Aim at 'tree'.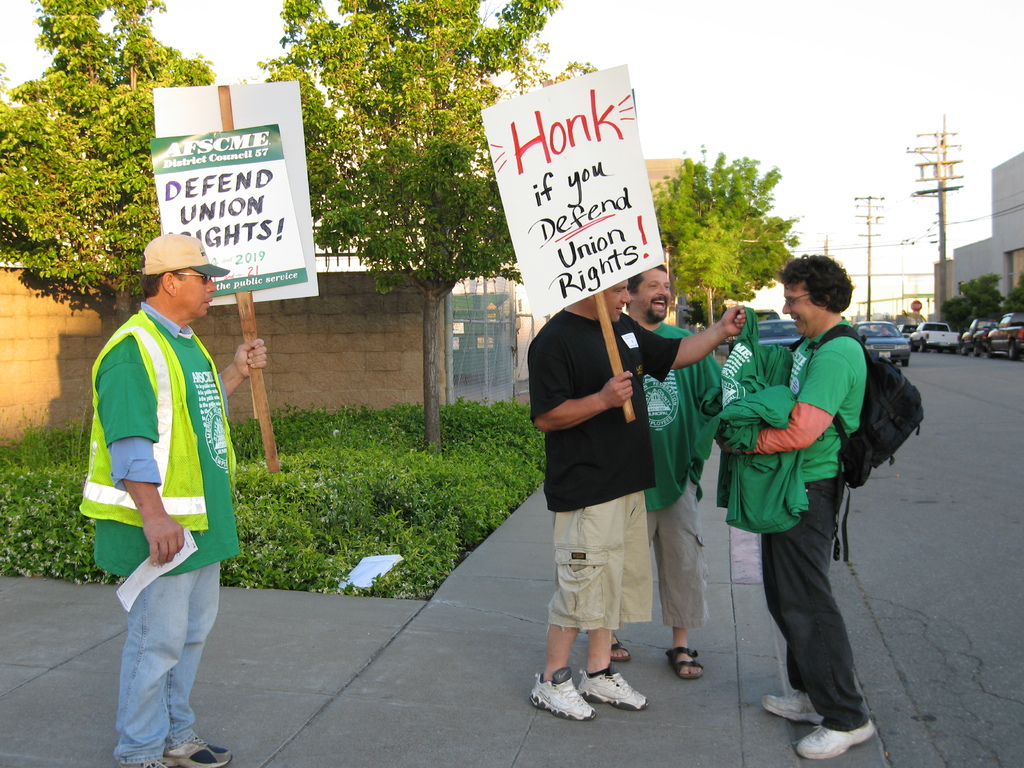
Aimed at bbox=[960, 268, 997, 341].
